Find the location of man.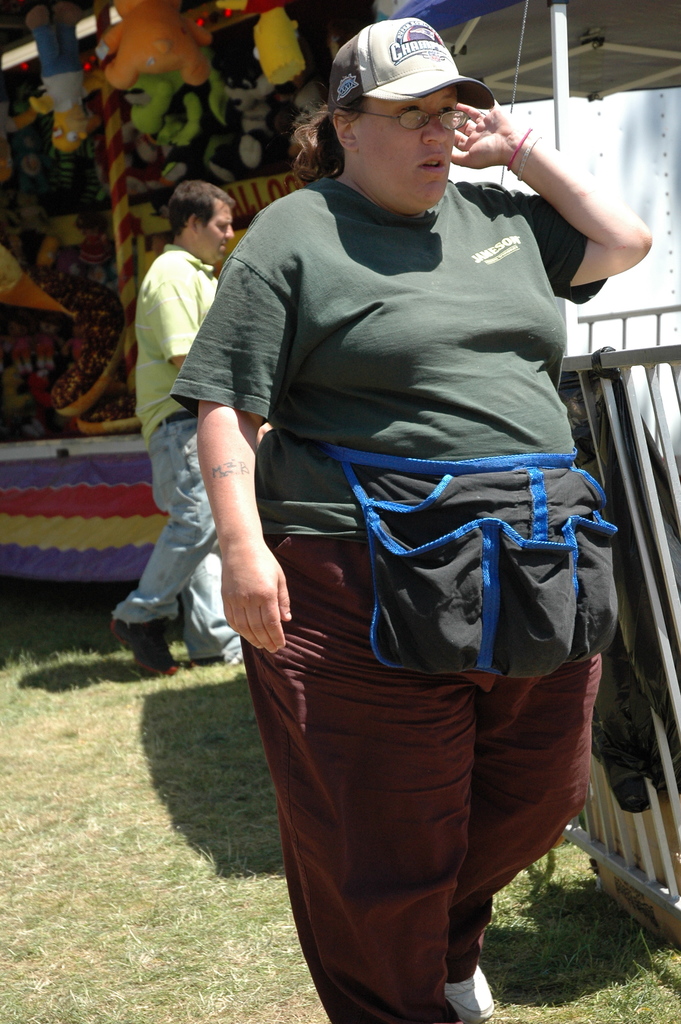
Location: (113,157,268,700).
